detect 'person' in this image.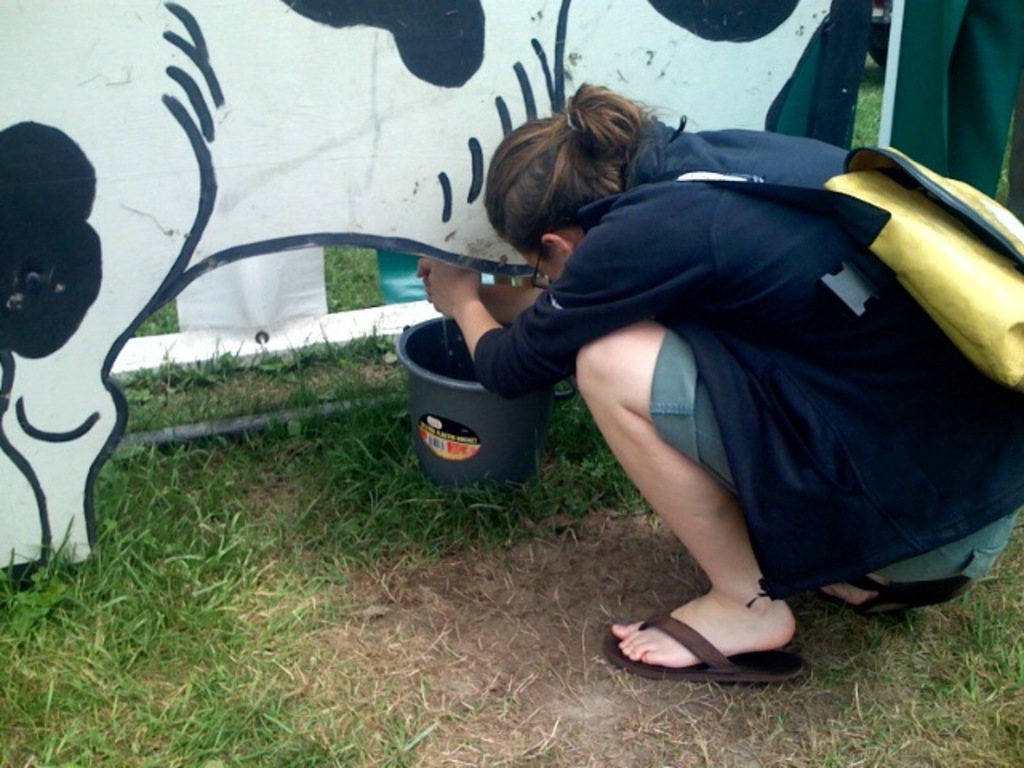
Detection: bbox=(474, 75, 1022, 680).
